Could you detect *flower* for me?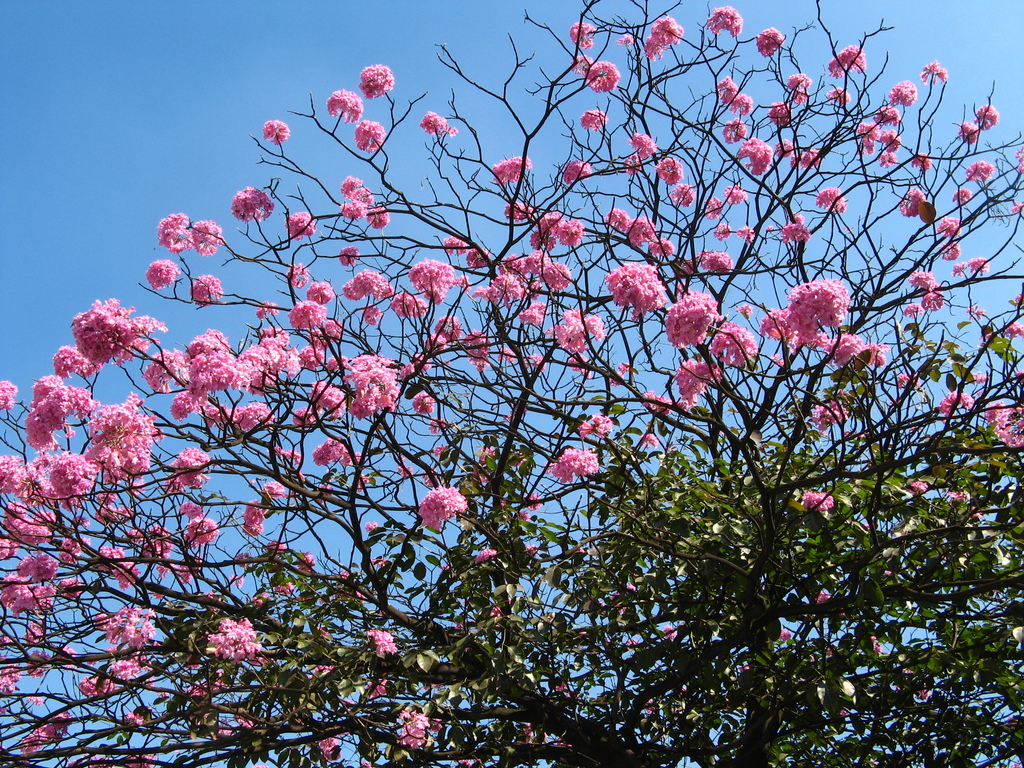
Detection result: locate(149, 262, 175, 288).
